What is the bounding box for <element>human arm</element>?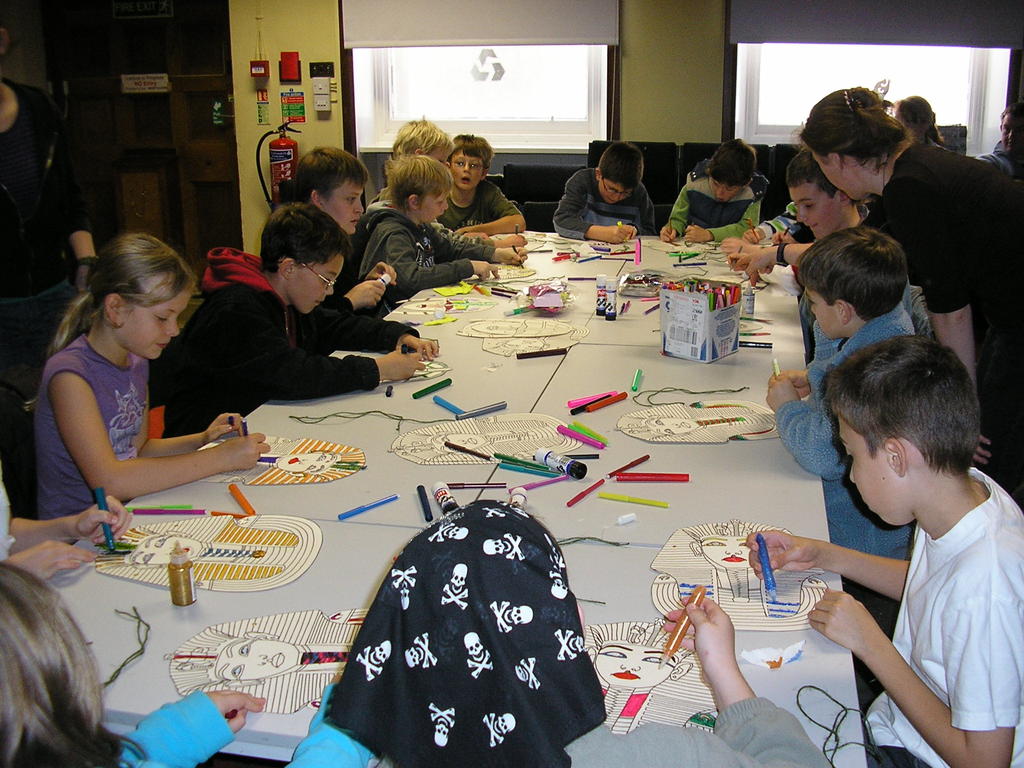
select_region(119, 683, 266, 767).
